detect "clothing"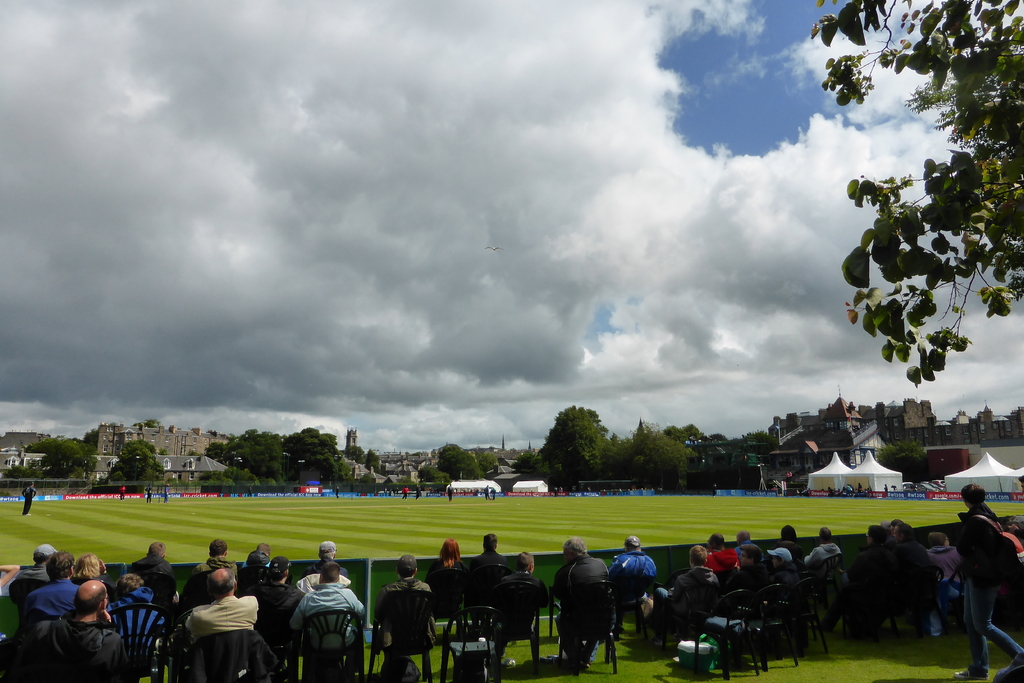
region(335, 487, 339, 497)
